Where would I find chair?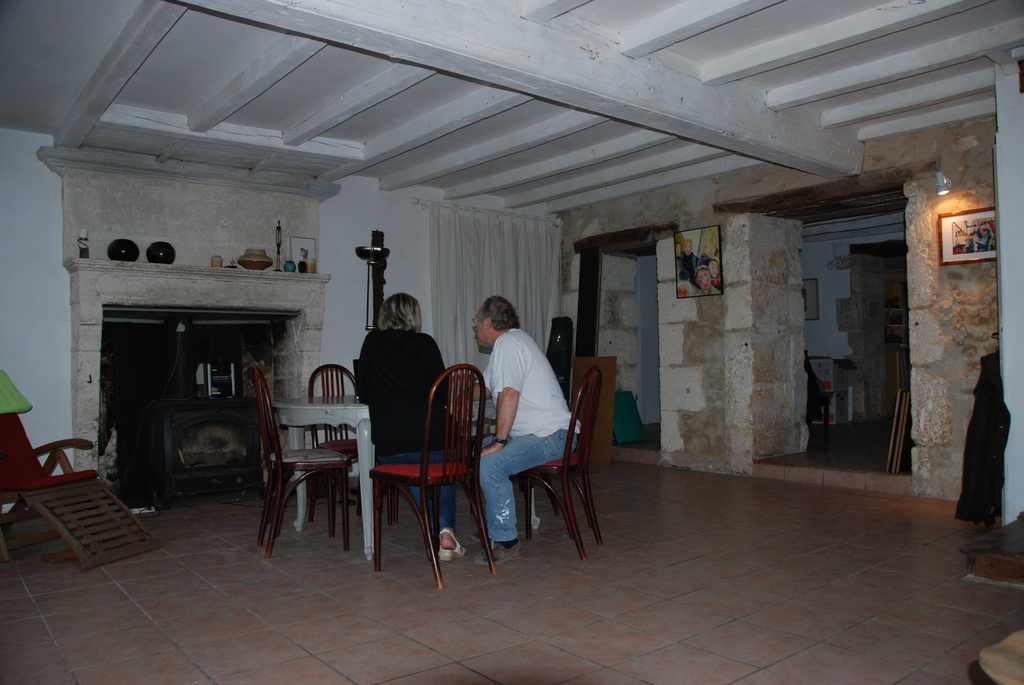
At Rect(246, 372, 349, 553).
